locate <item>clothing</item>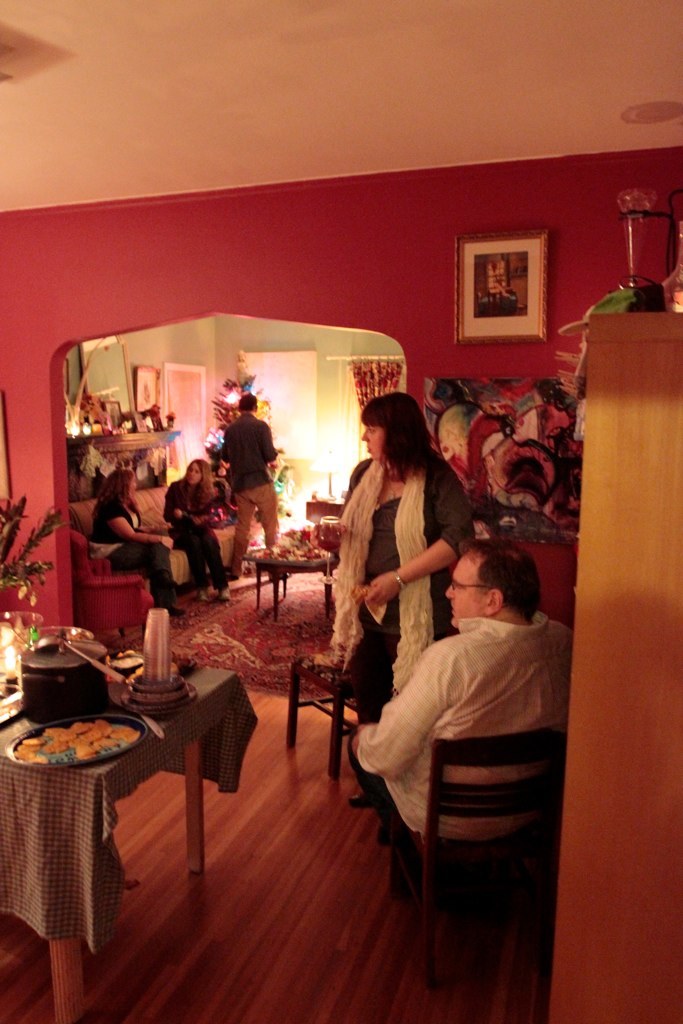
(x1=232, y1=482, x2=283, y2=569)
